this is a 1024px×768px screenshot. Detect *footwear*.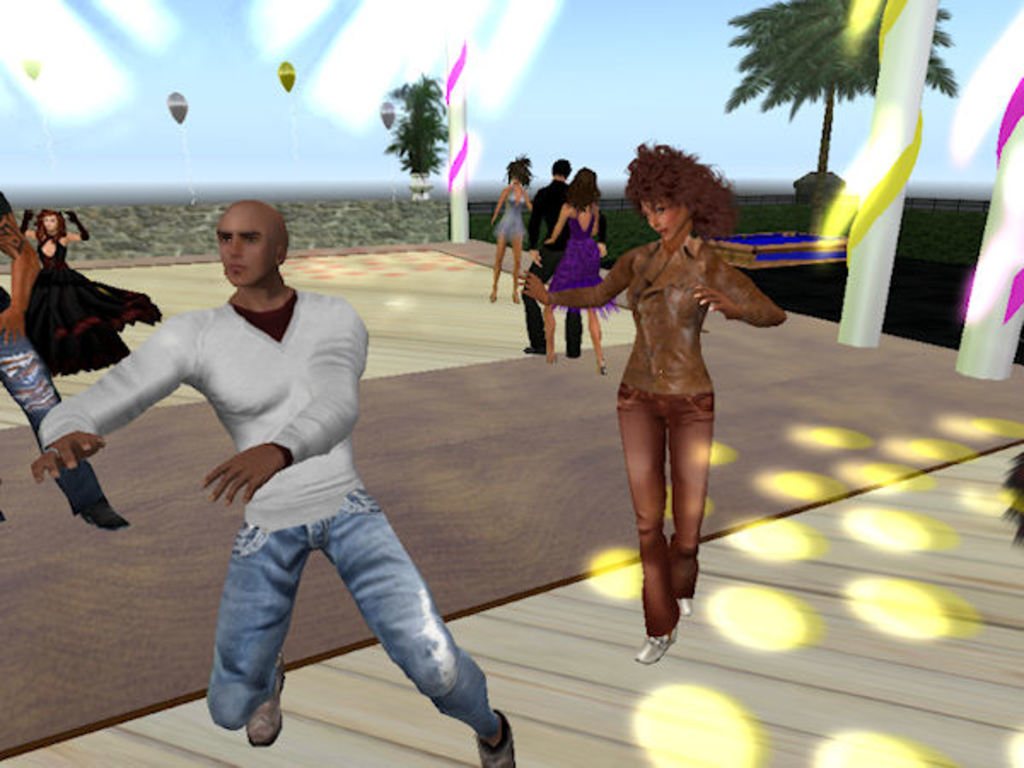
247, 650, 287, 746.
